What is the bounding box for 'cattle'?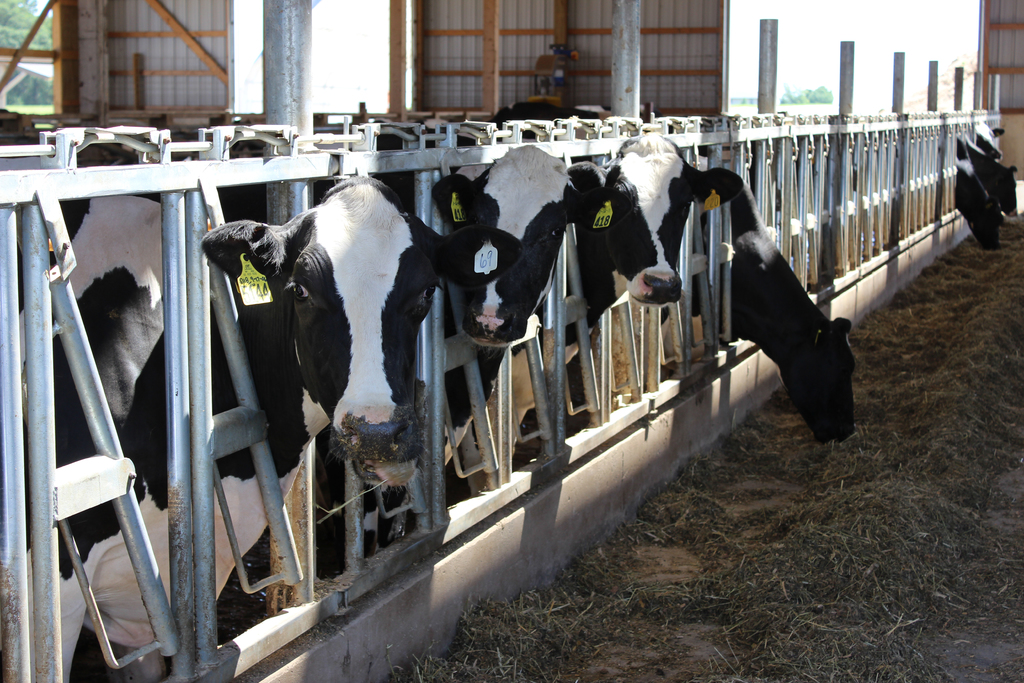
BBox(21, 141, 520, 677).
